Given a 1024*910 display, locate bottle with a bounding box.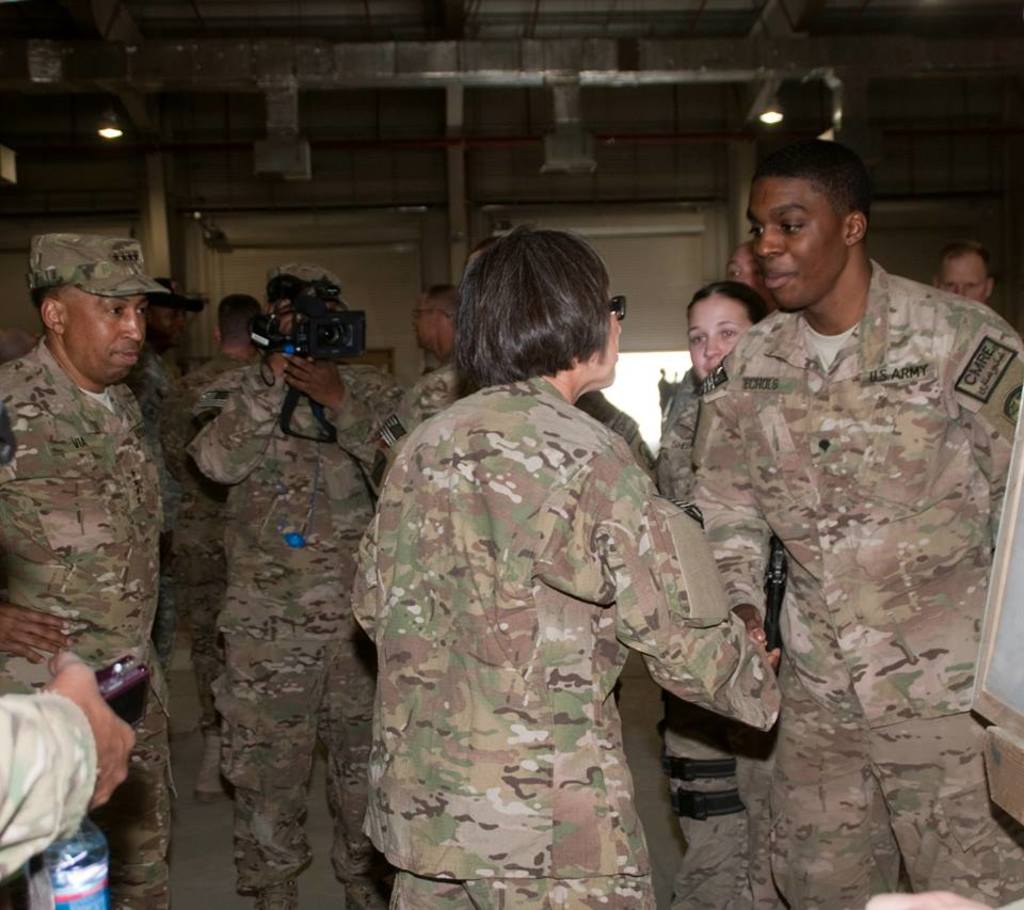
Located: [17, 813, 111, 909].
